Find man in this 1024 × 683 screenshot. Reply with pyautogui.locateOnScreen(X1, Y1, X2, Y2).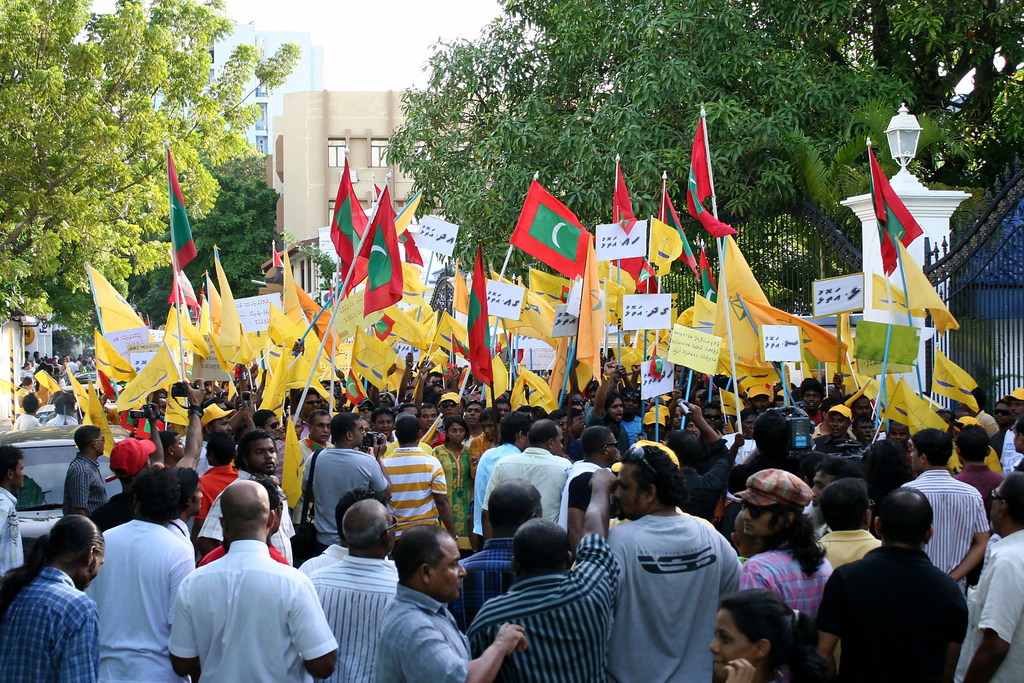
pyautogui.locateOnScreen(195, 433, 299, 568).
